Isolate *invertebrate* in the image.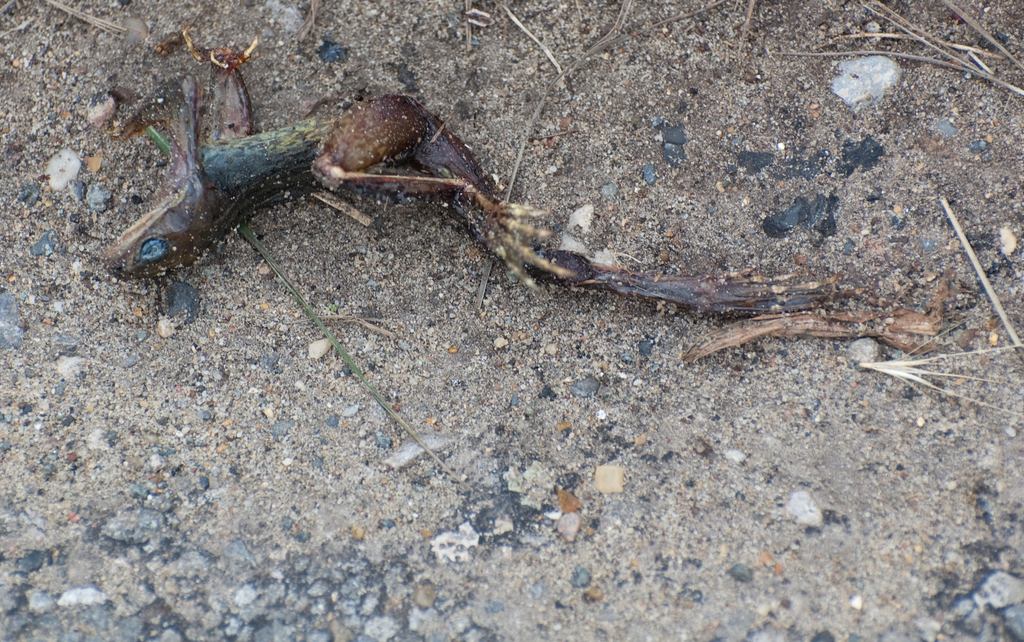
Isolated region: detection(97, 70, 827, 493).
